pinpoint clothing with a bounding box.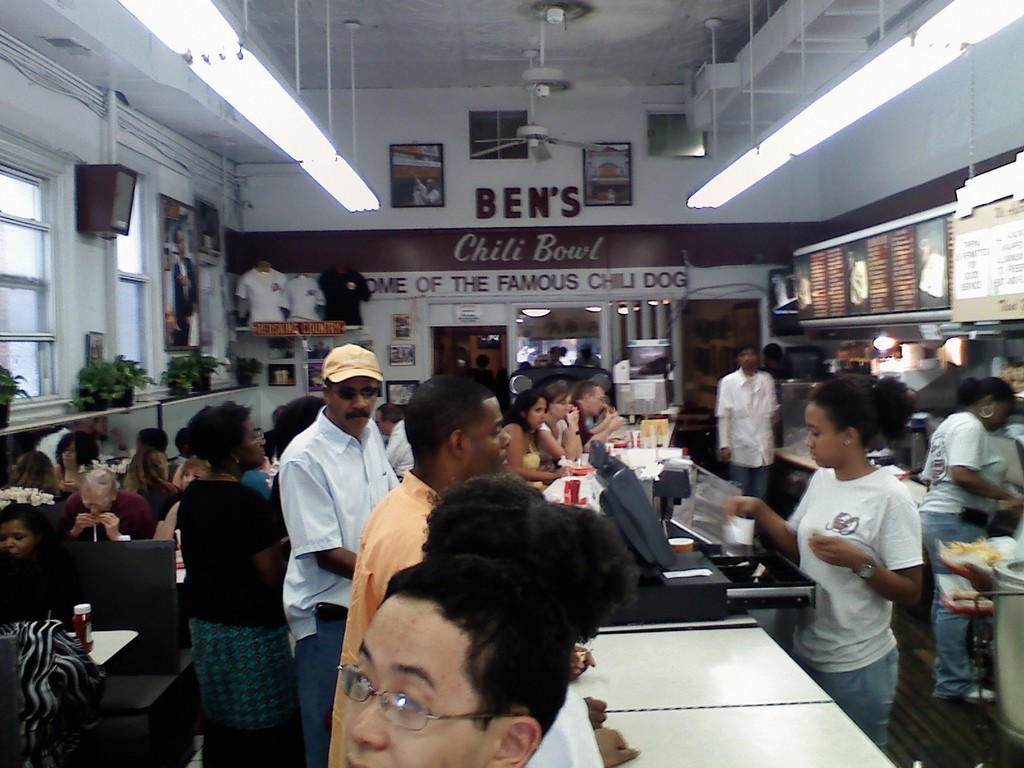
x1=518 y1=445 x2=545 y2=491.
